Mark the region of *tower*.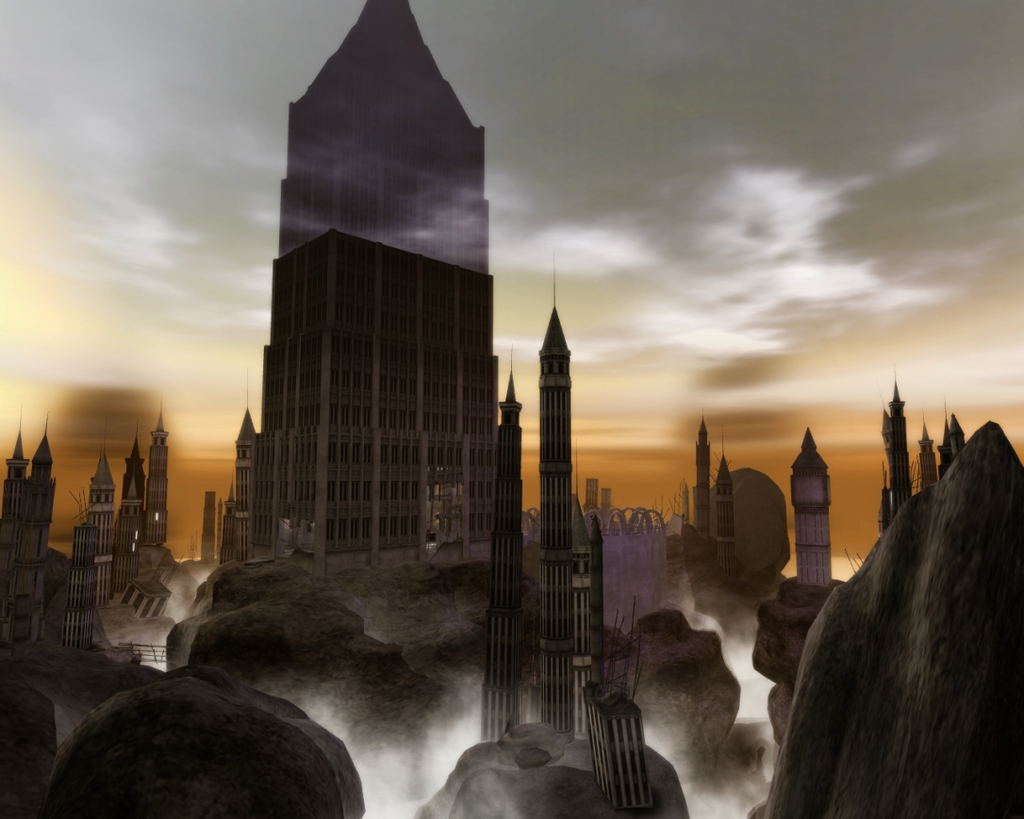
Region: detection(581, 663, 649, 811).
